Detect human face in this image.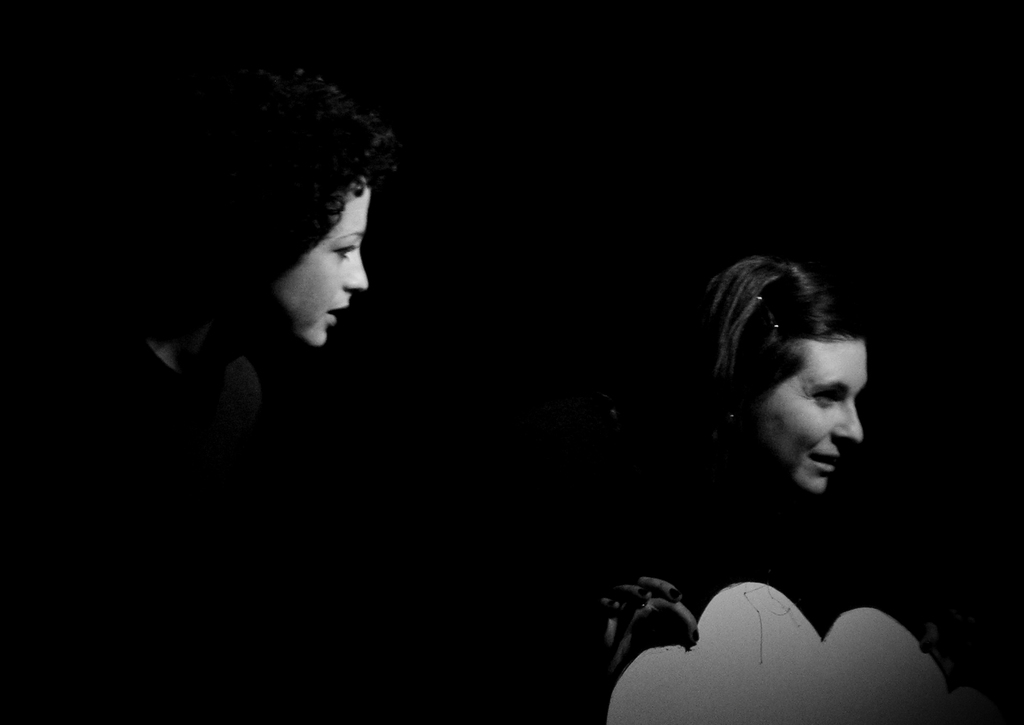
Detection: [749,344,863,498].
